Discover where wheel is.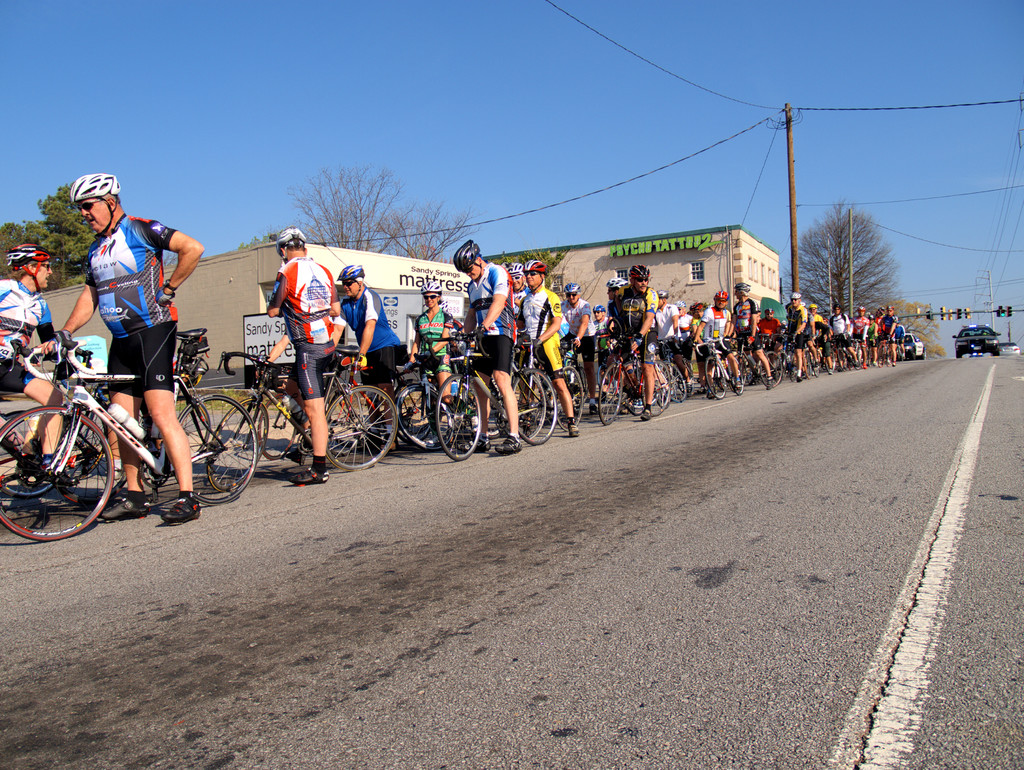
Discovered at 509/358/561/443.
